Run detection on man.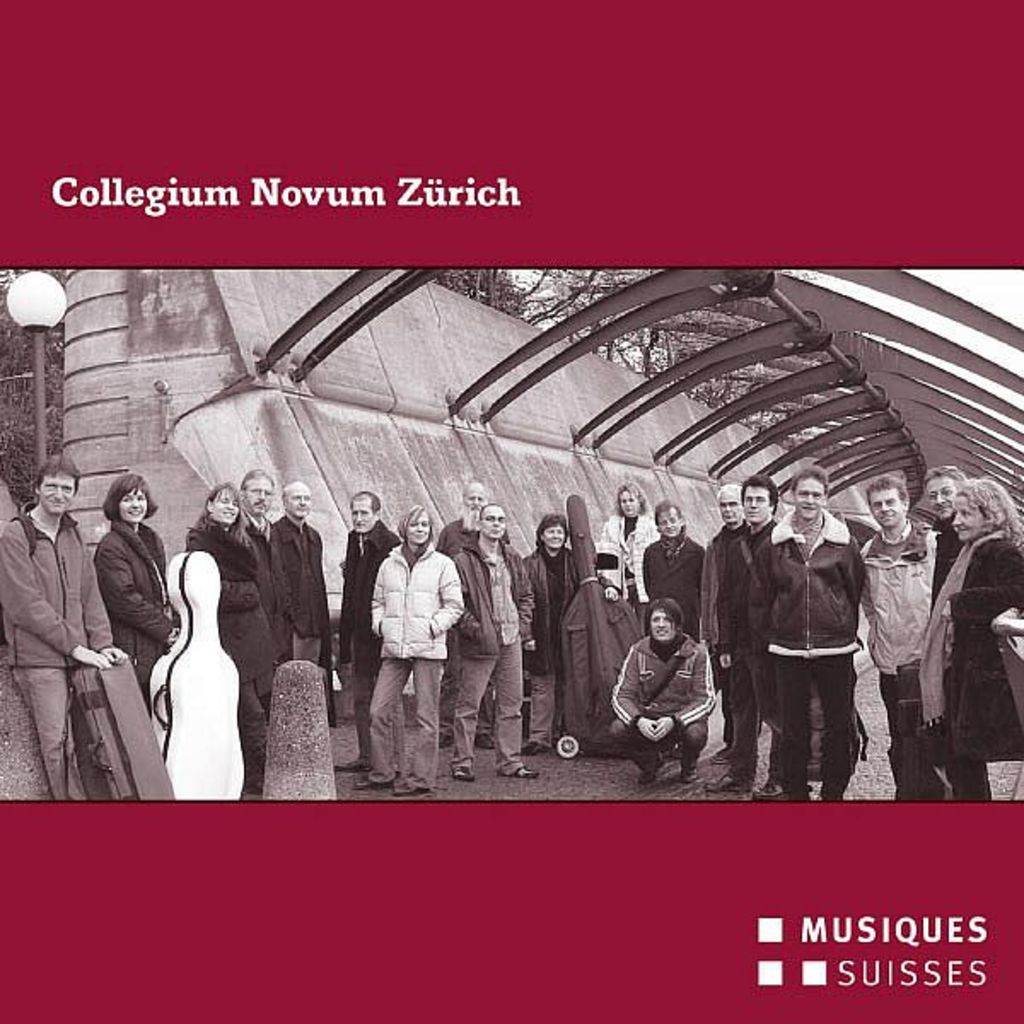
Result: x1=435, y1=478, x2=509, y2=744.
